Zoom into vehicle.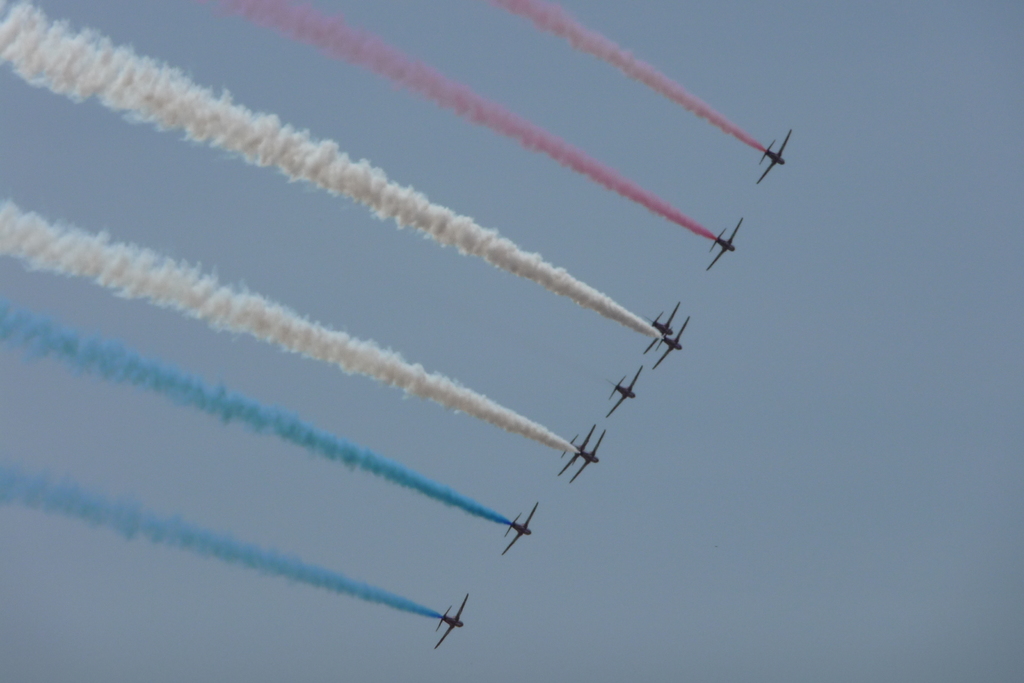
Zoom target: box=[554, 420, 604, 482].
